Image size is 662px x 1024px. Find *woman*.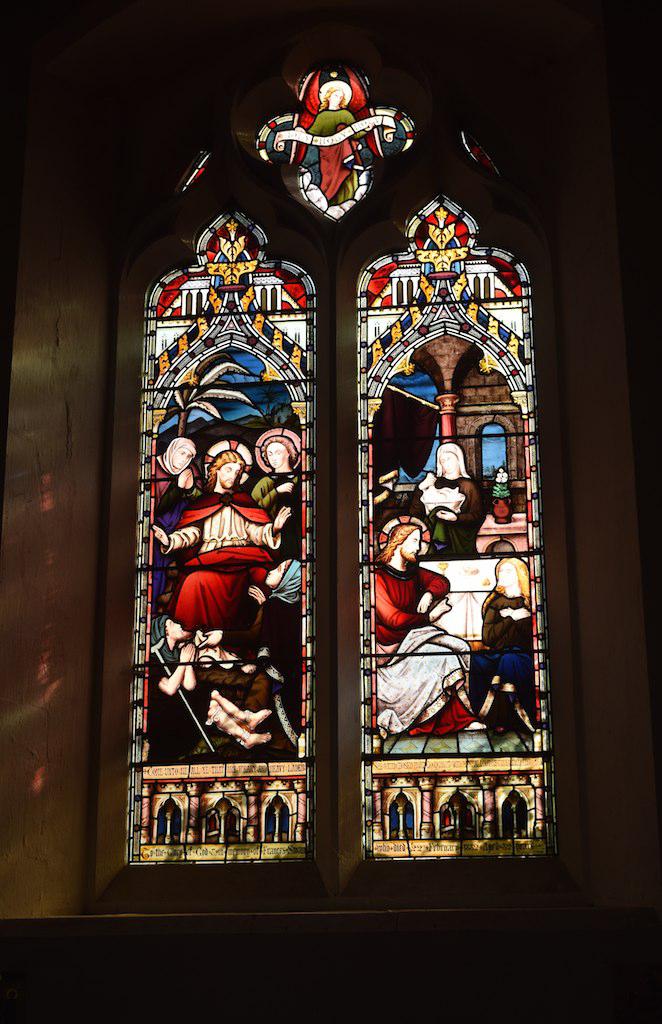
[left=245, top=556, right=300, bottom=705].
